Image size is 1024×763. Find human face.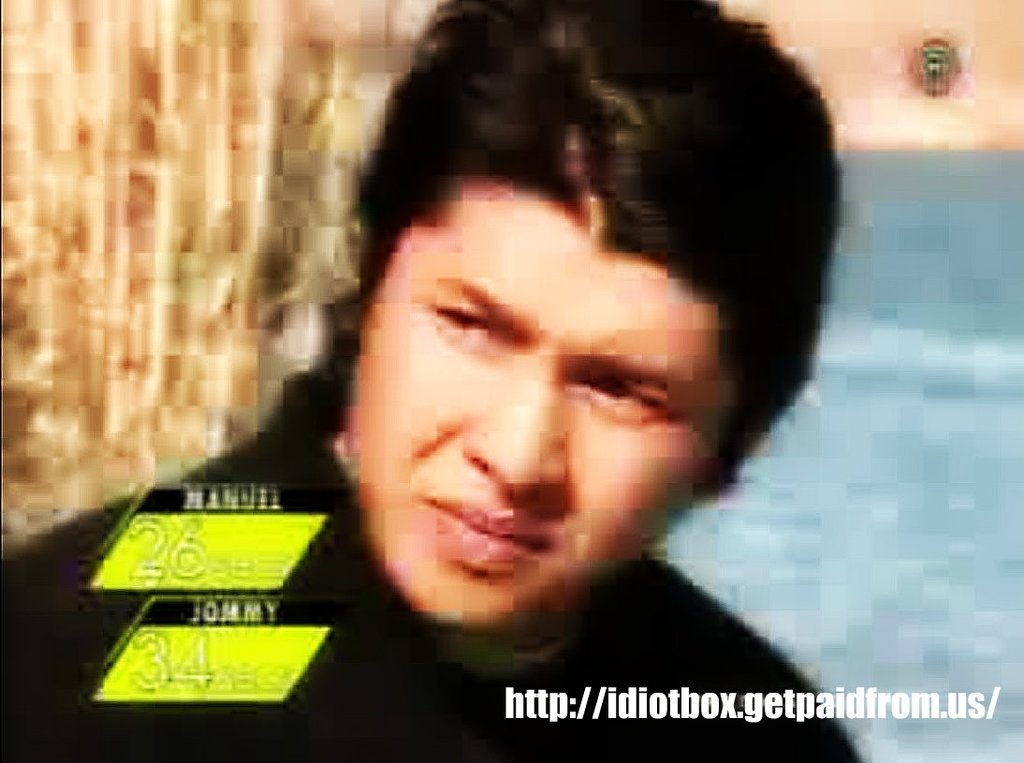
bbox=[355, 175, 738, 637].
